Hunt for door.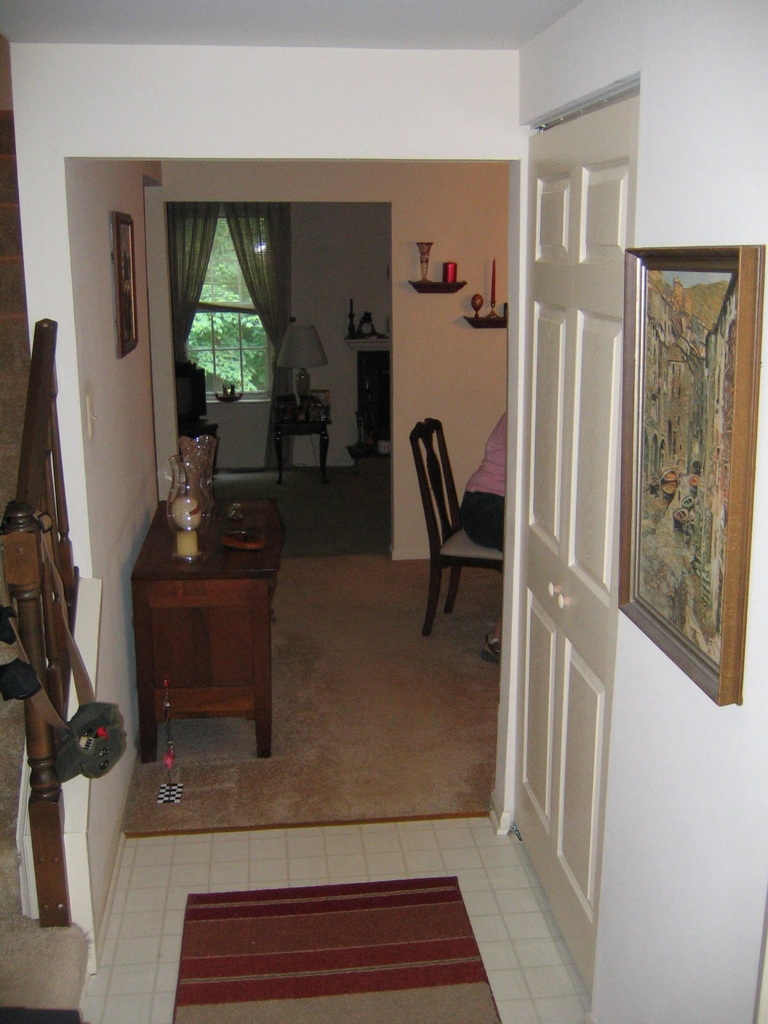
Hunted down at box=[495, 166, 668, 949].
